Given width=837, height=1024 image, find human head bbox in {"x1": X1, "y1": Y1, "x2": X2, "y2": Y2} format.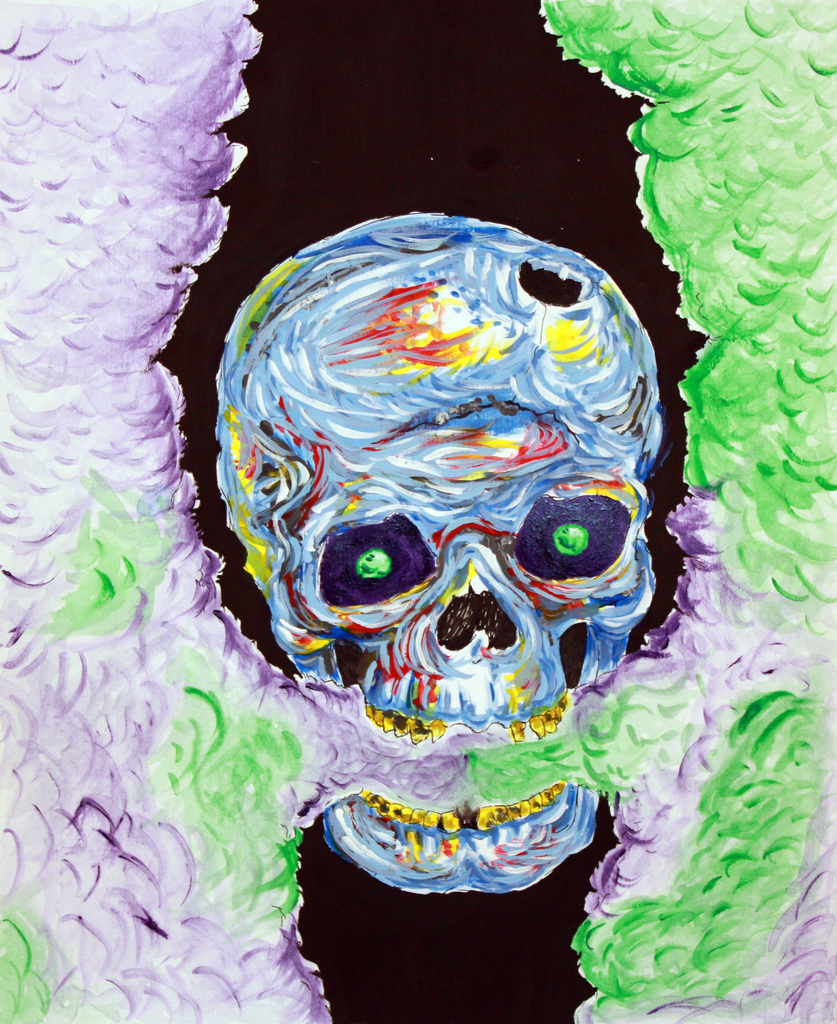
{"x1": 148, "y1": 202, "x2": 678, "y2": 669}.
